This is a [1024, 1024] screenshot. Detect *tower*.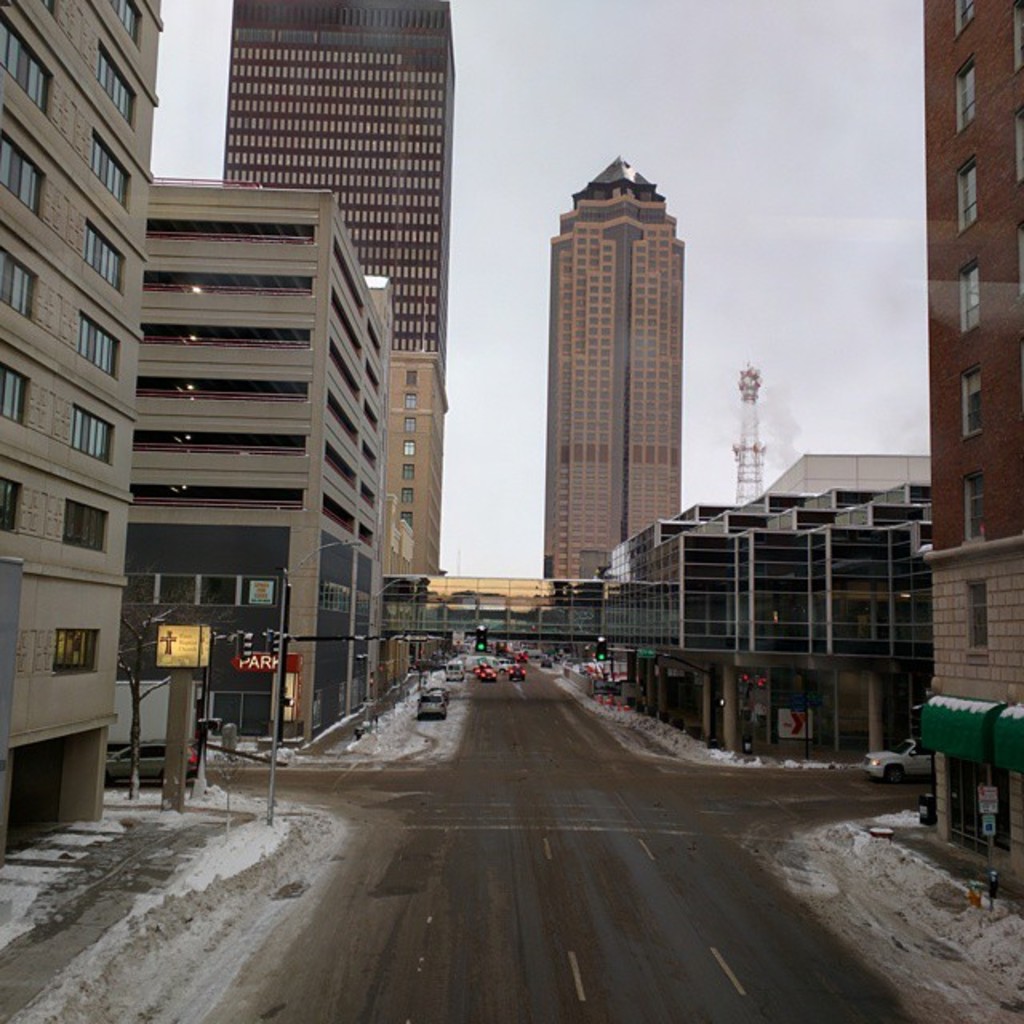
region(120, 182, 386, 774).
